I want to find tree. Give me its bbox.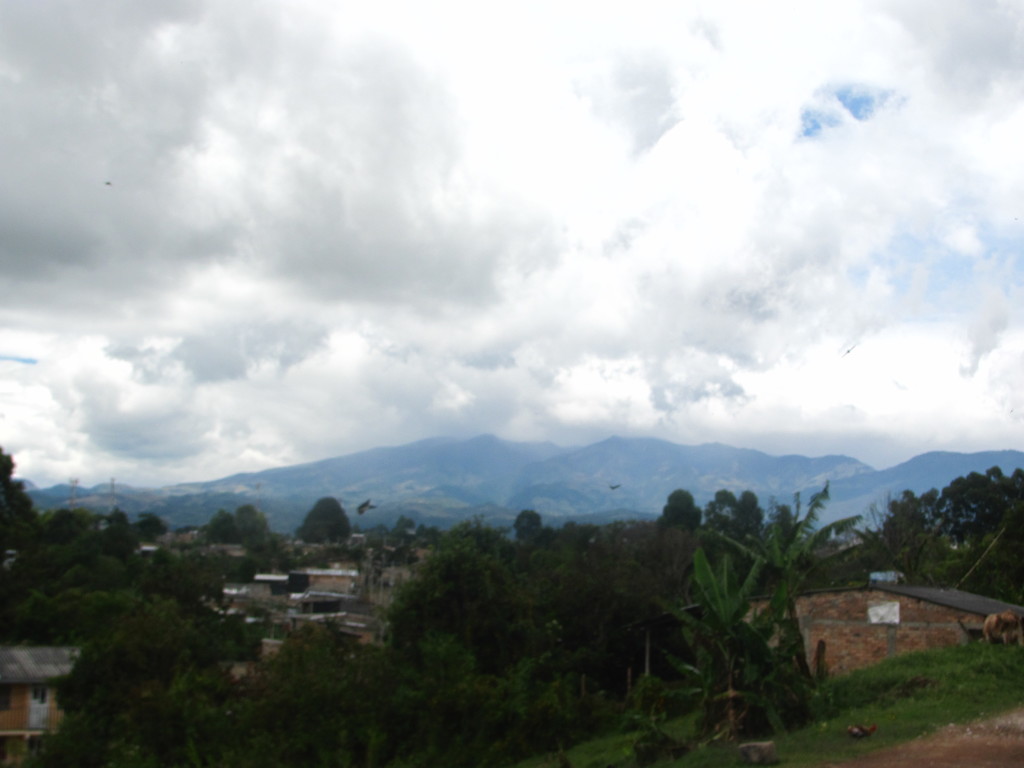
<region>560, 547, 683, 735</region>.
